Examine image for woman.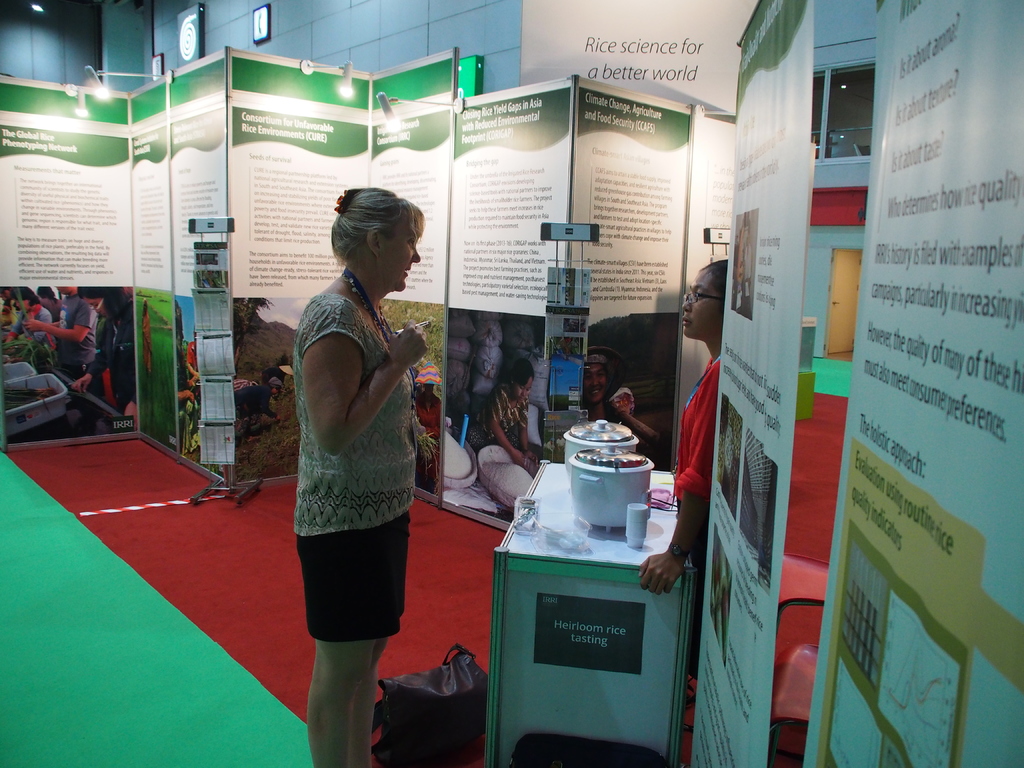
Examination result: bbox=[274, 180, 436, 758].
